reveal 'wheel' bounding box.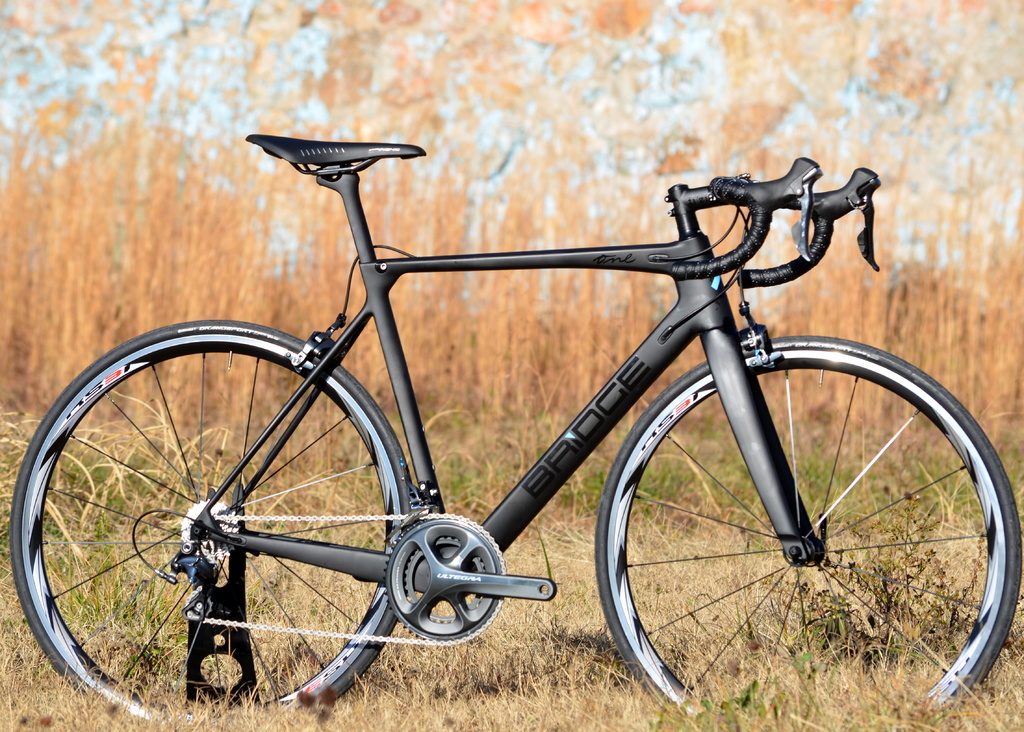
Revealed: 8,321,412,720.
